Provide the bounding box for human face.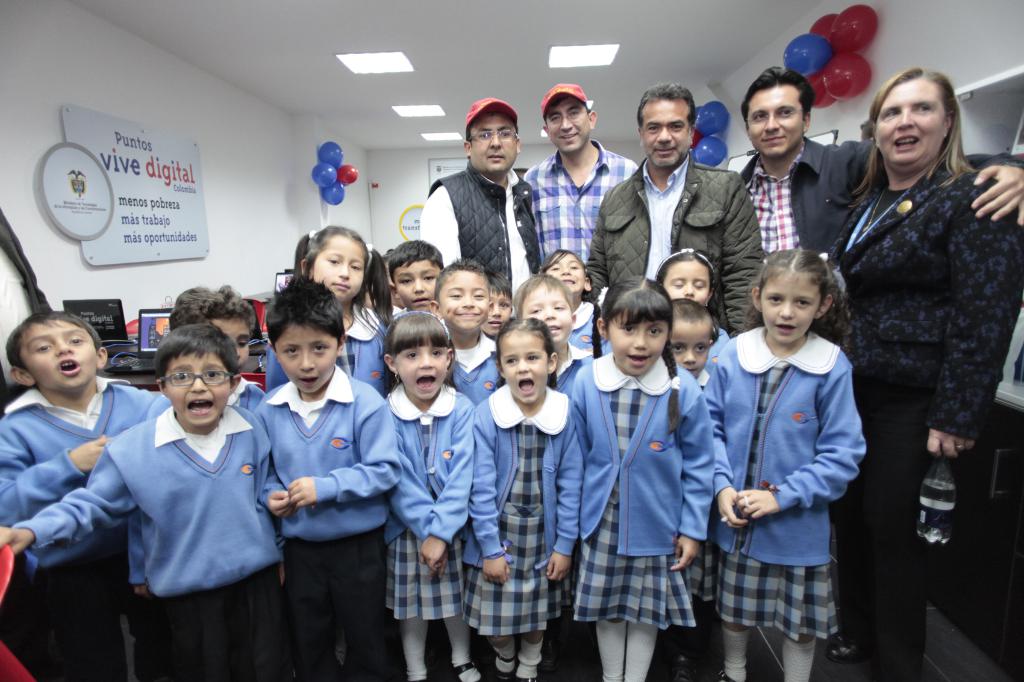
761, 274, 812, 337.
